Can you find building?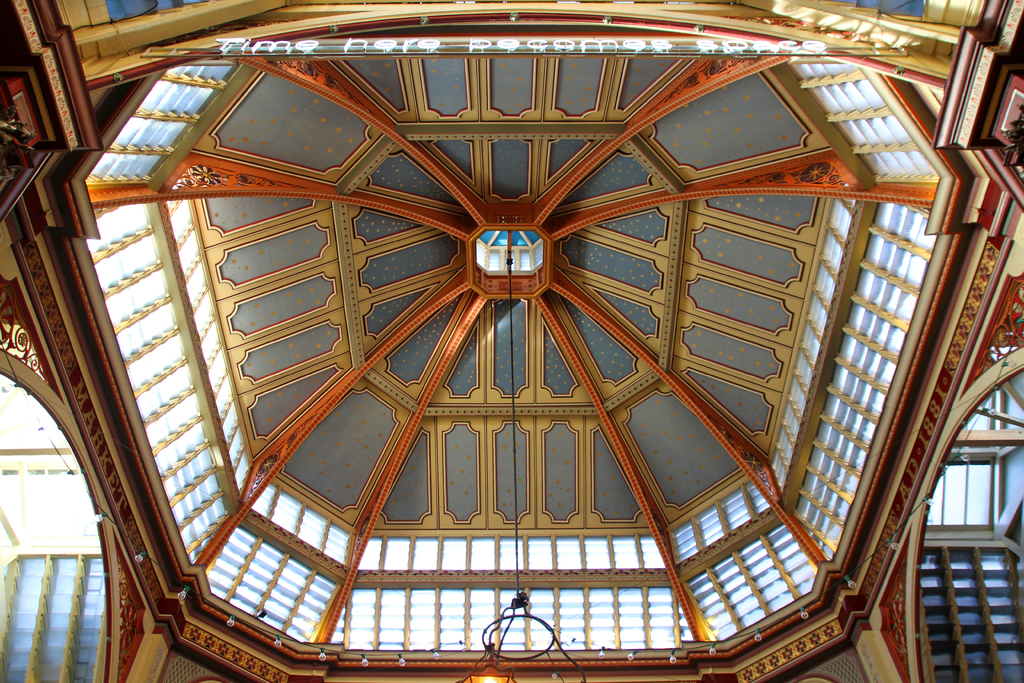
Yes, bounding box: select_region(0, 0, 1023, 682).
